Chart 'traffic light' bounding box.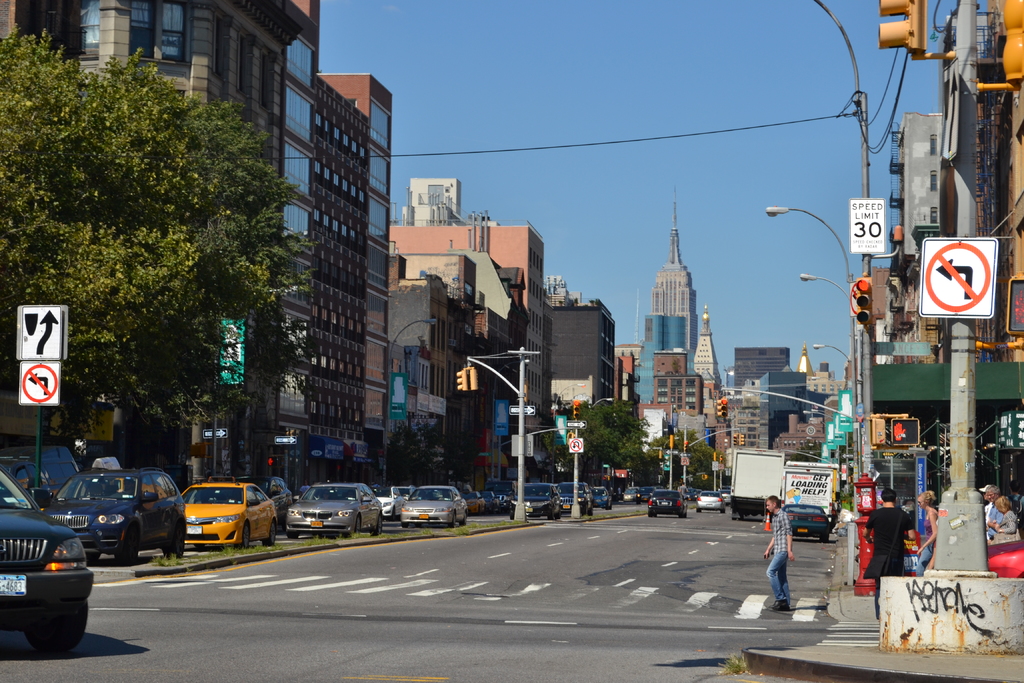
Charted: bbox=[720, 398, 728, 416].
